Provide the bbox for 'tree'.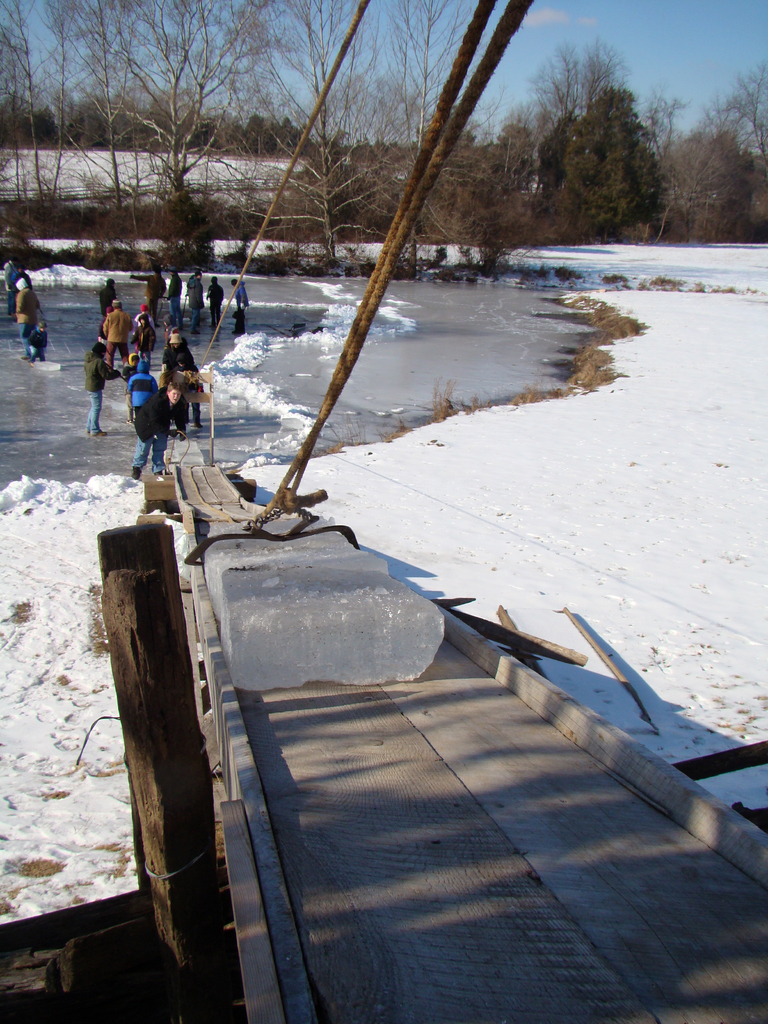
{"left": 652, "top": 125, "right": 755, "bottom": 260}.
